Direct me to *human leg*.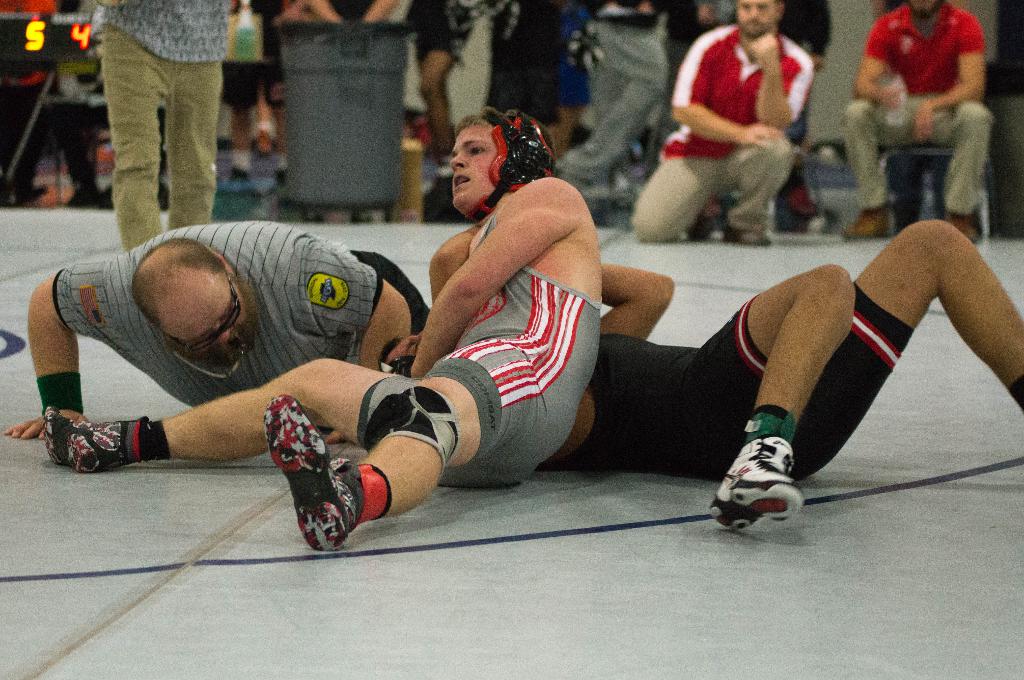
Direction: select_region(164, 62, 225, 222).
